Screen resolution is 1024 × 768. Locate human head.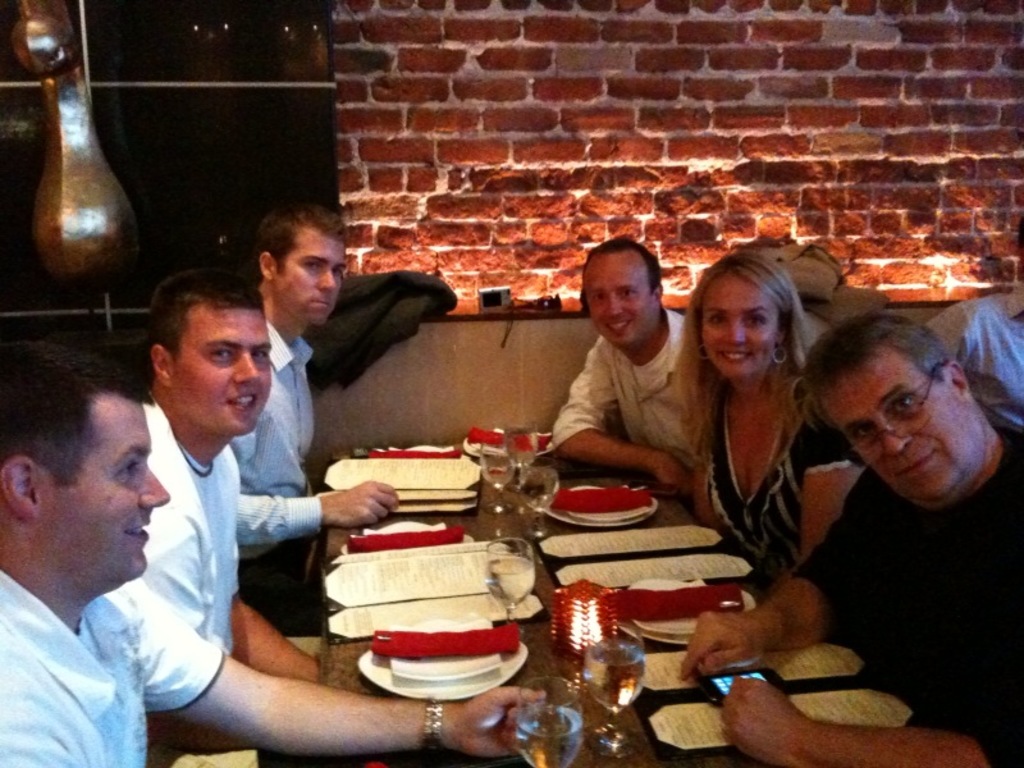
(147, 271, 275, 440).
